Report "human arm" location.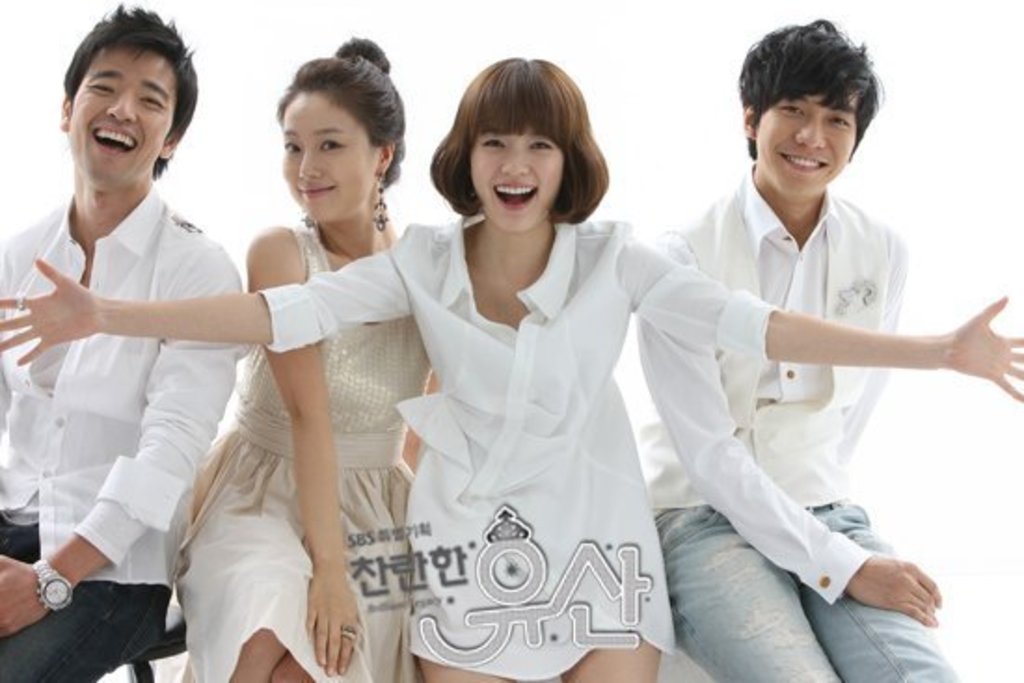
Report: 257:225:328:677.
